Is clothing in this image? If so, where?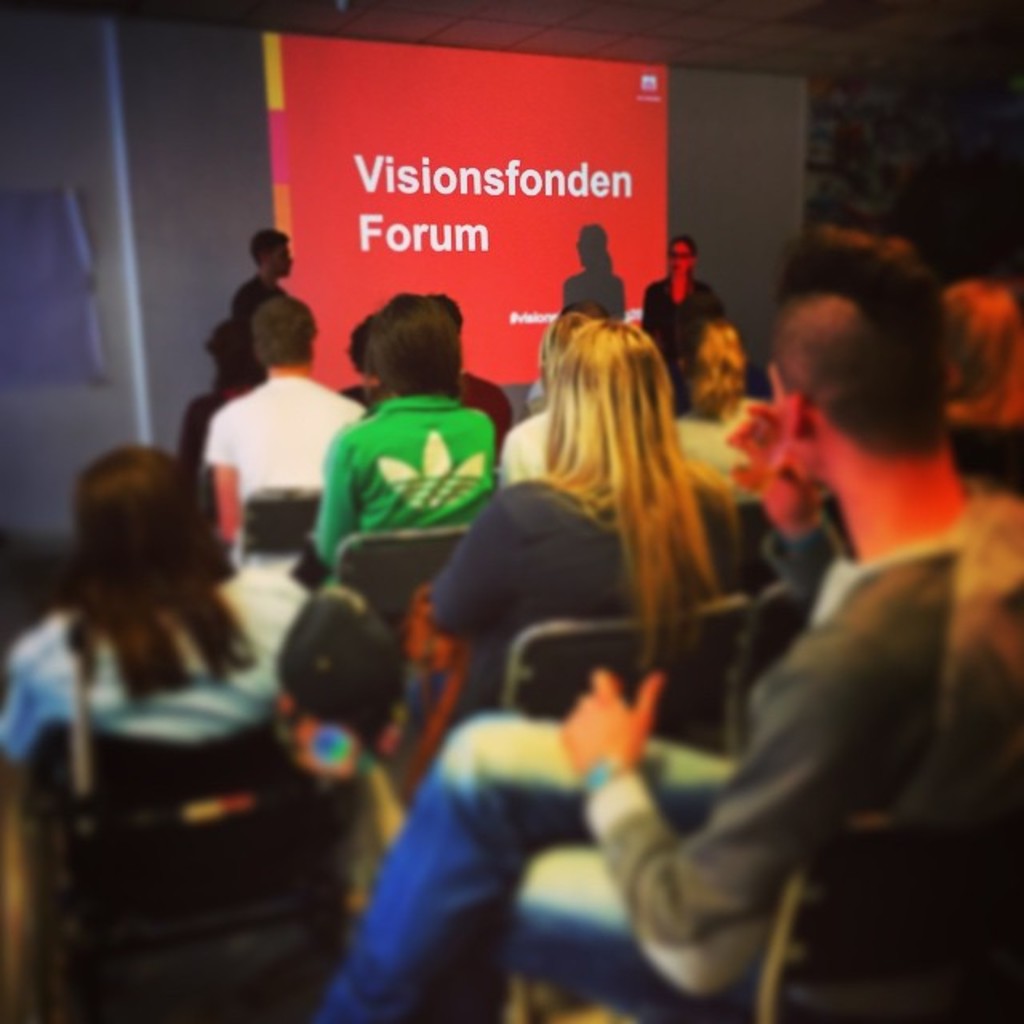
Yes, at region(200, 366, 363, 562).
